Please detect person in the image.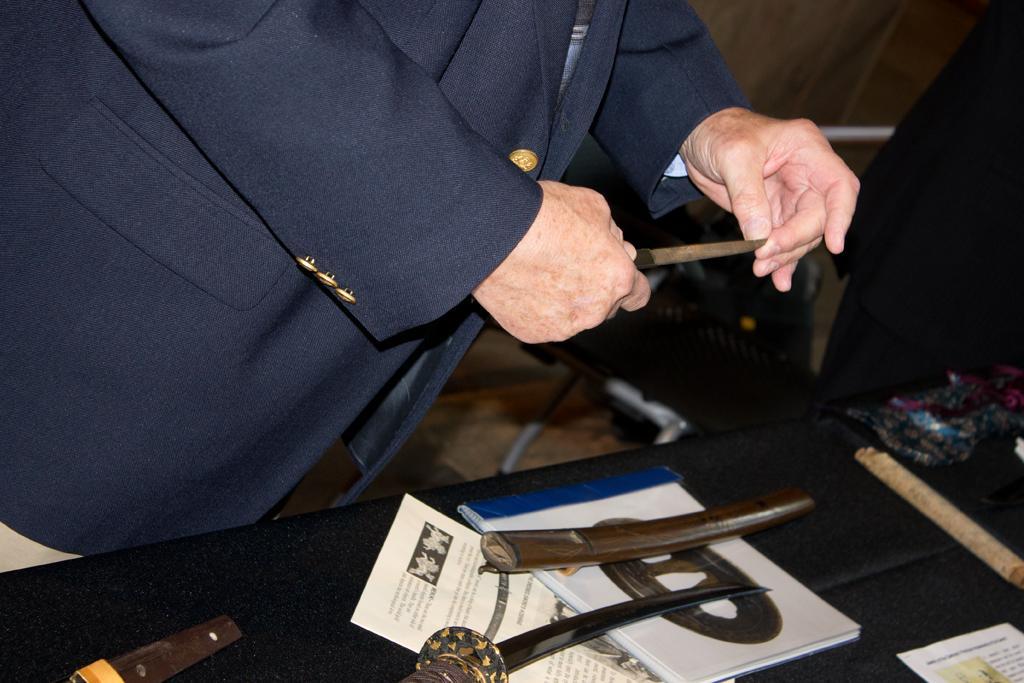
0/0/864/576.
